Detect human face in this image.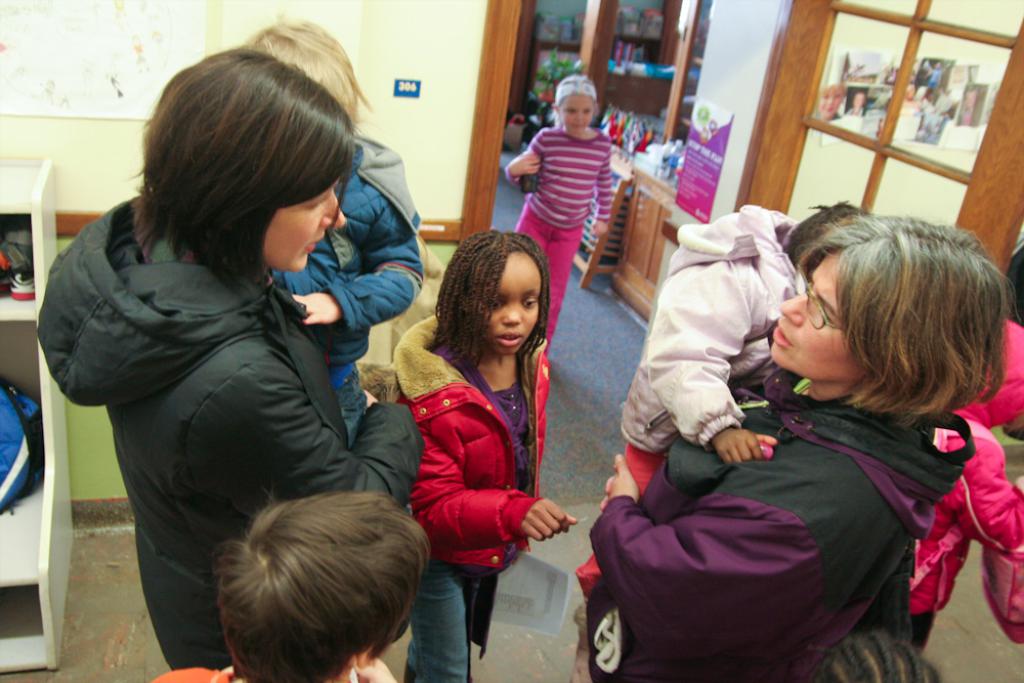
Detection: bbox=(766, 252, 874, 385).
